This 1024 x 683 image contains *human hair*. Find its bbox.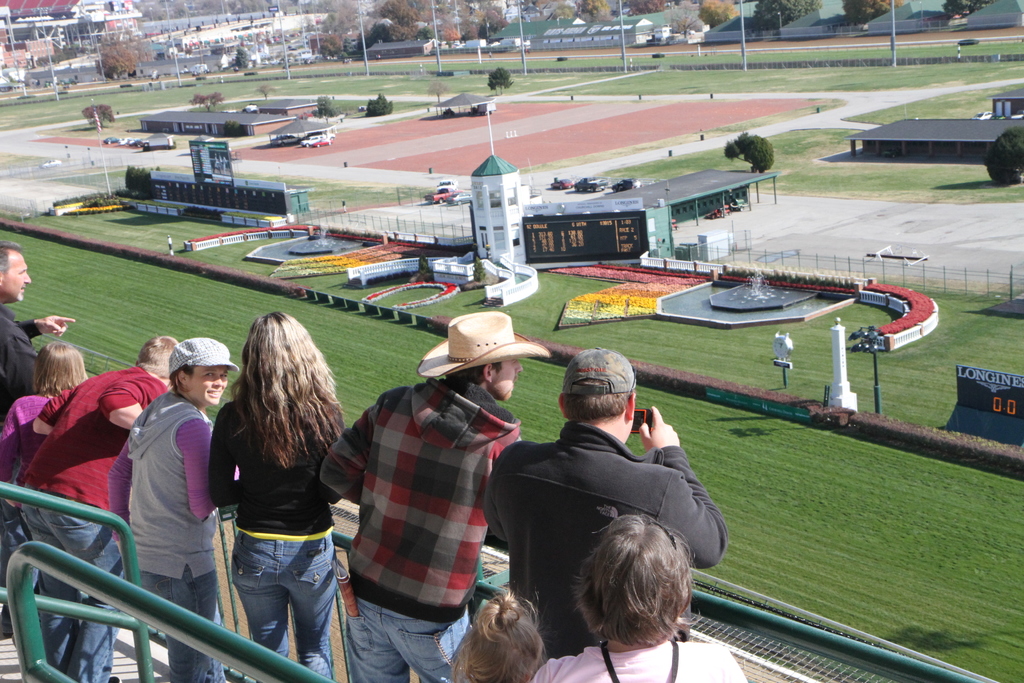
region(577, 529, 696, 667).
